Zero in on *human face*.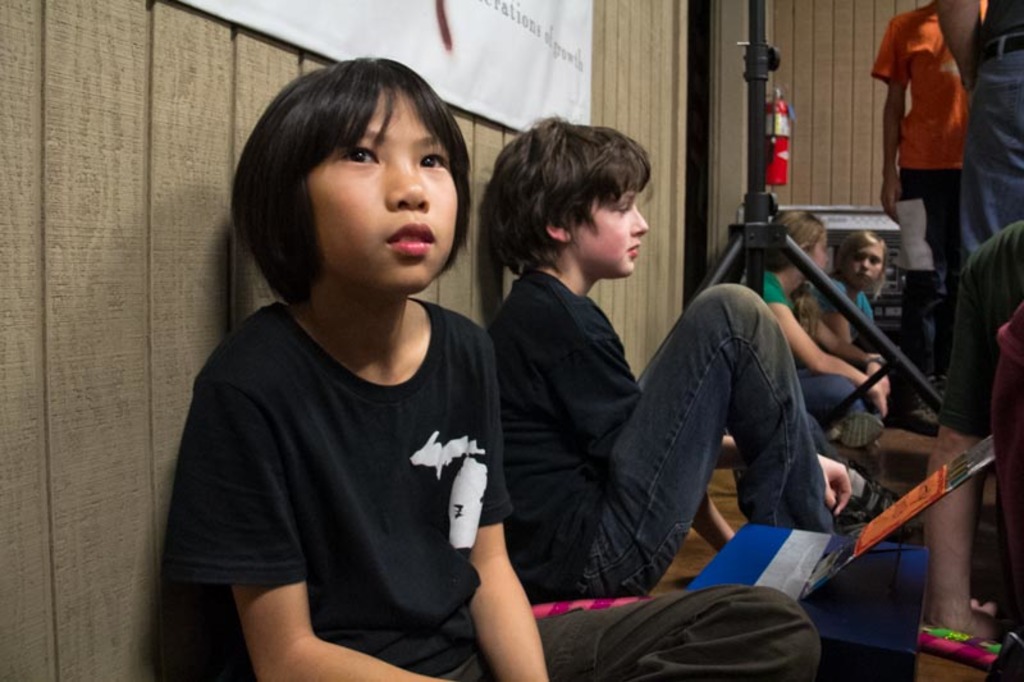
Zeroed in: [x1=575, y1=180, x2=653, y2=276].
